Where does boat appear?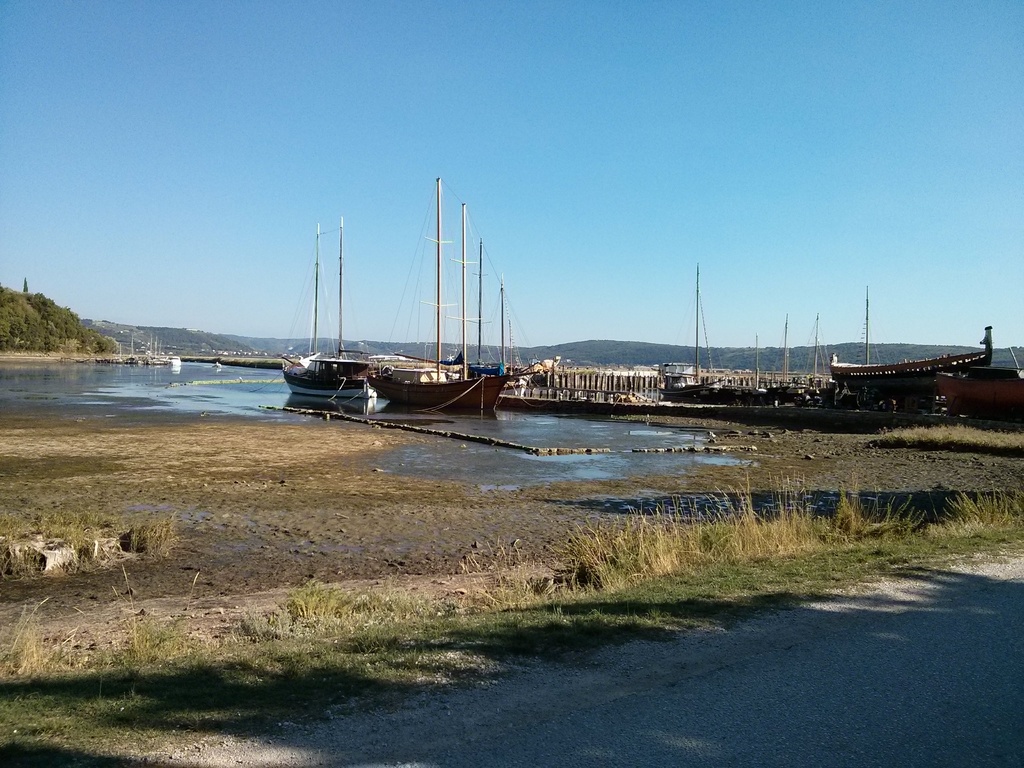
Appears at region(284, 217, 381, 415).
